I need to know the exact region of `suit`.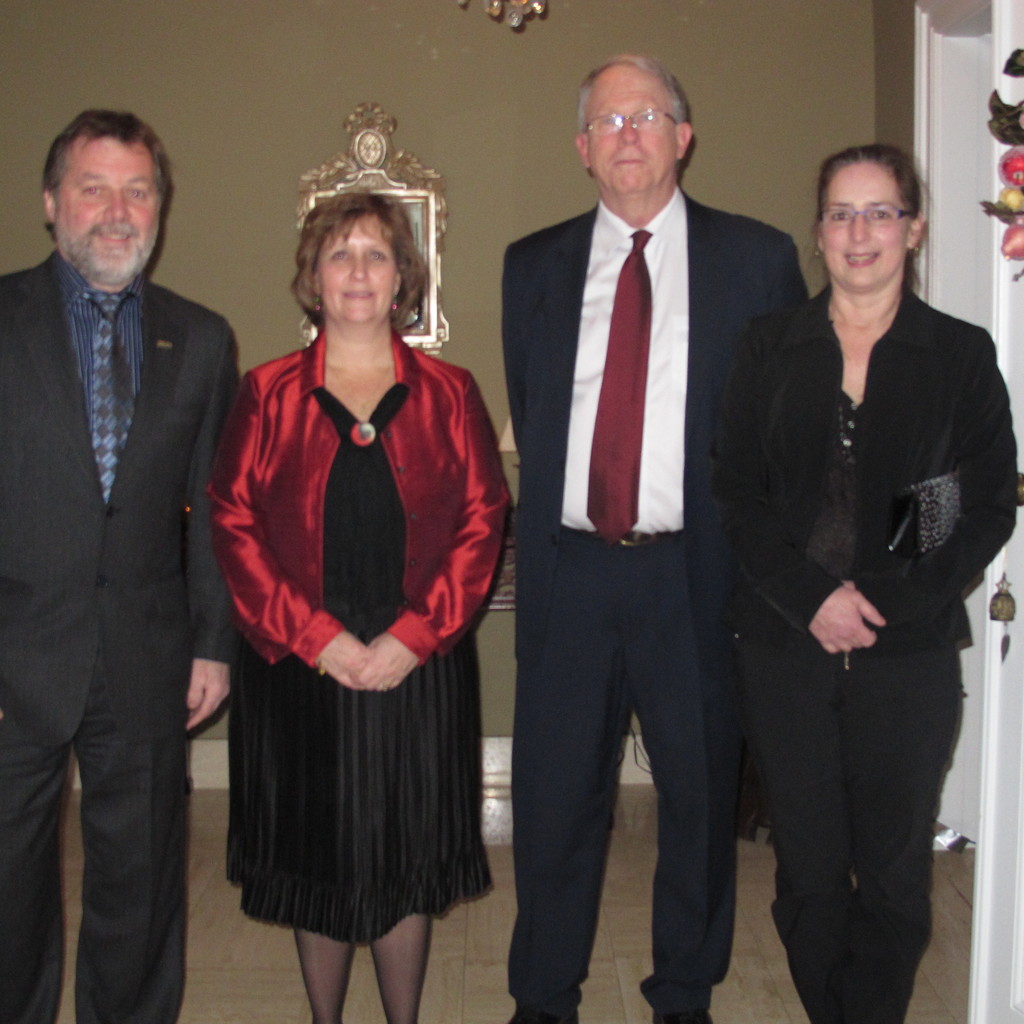
Region: 720:279:1023:1023.
